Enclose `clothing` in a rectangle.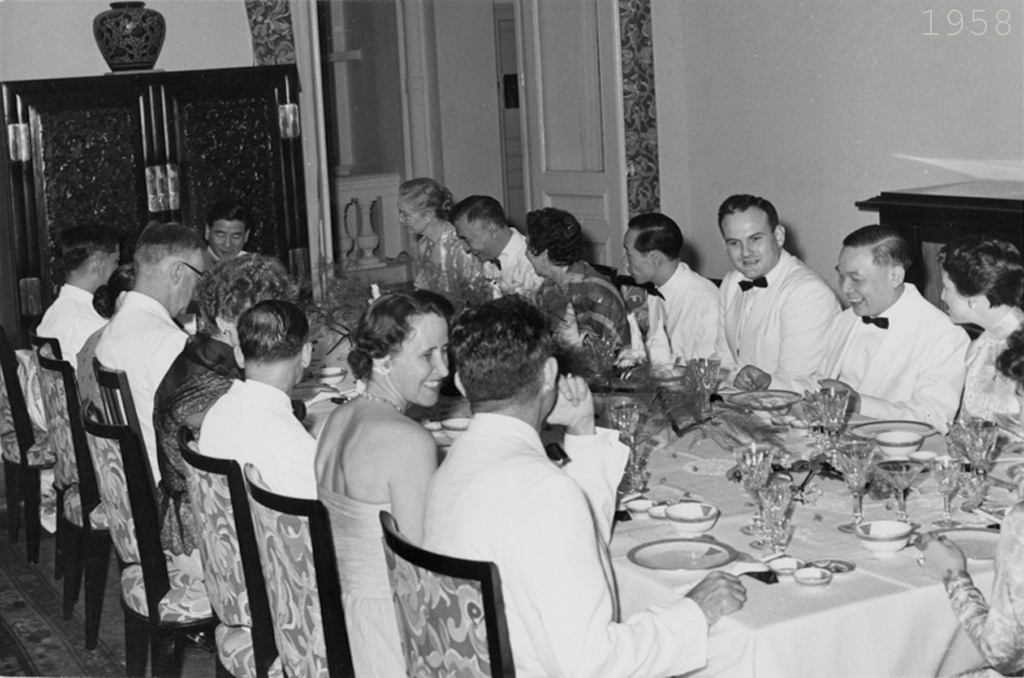
bbox=[154, 335, 243, 526].
